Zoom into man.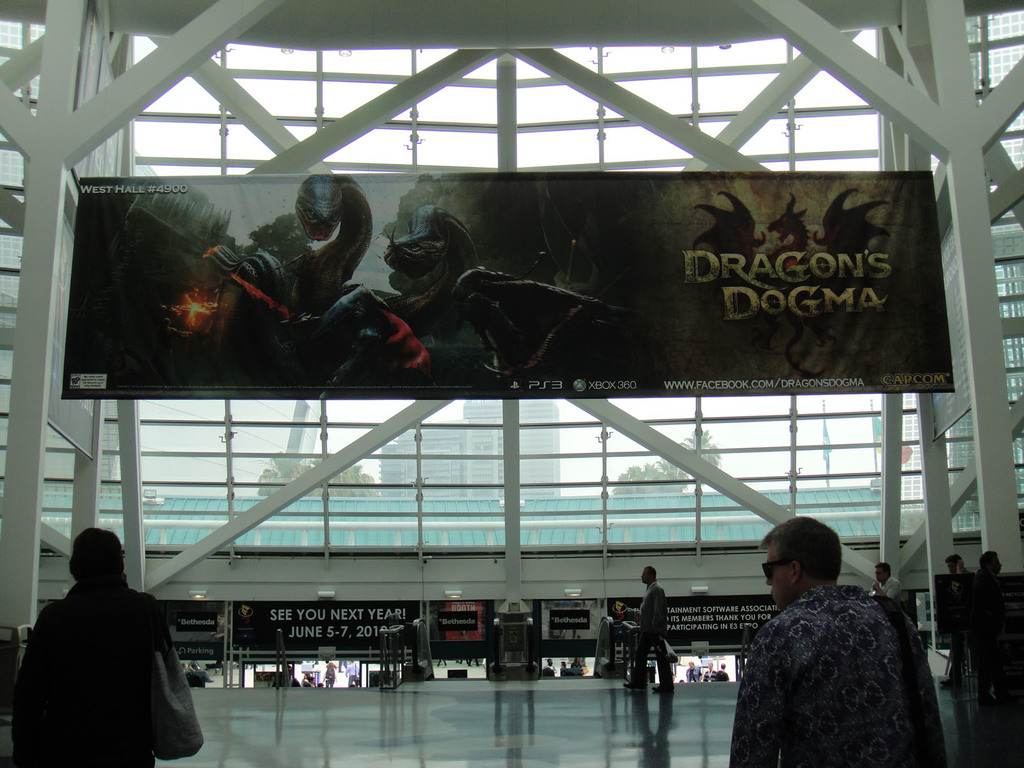
Zoom target: pyautogui.locateOnScreen(858, 555, 907, 596).
